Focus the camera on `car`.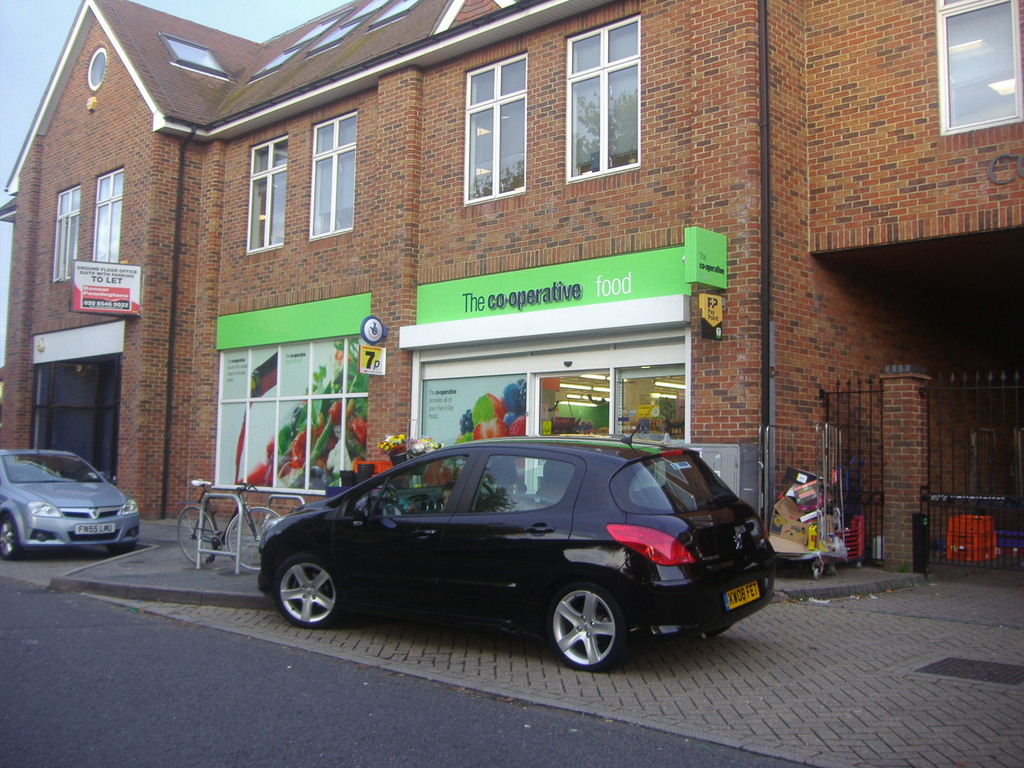
Focus region: (left=0, top=444, right=137, bottom=563).
